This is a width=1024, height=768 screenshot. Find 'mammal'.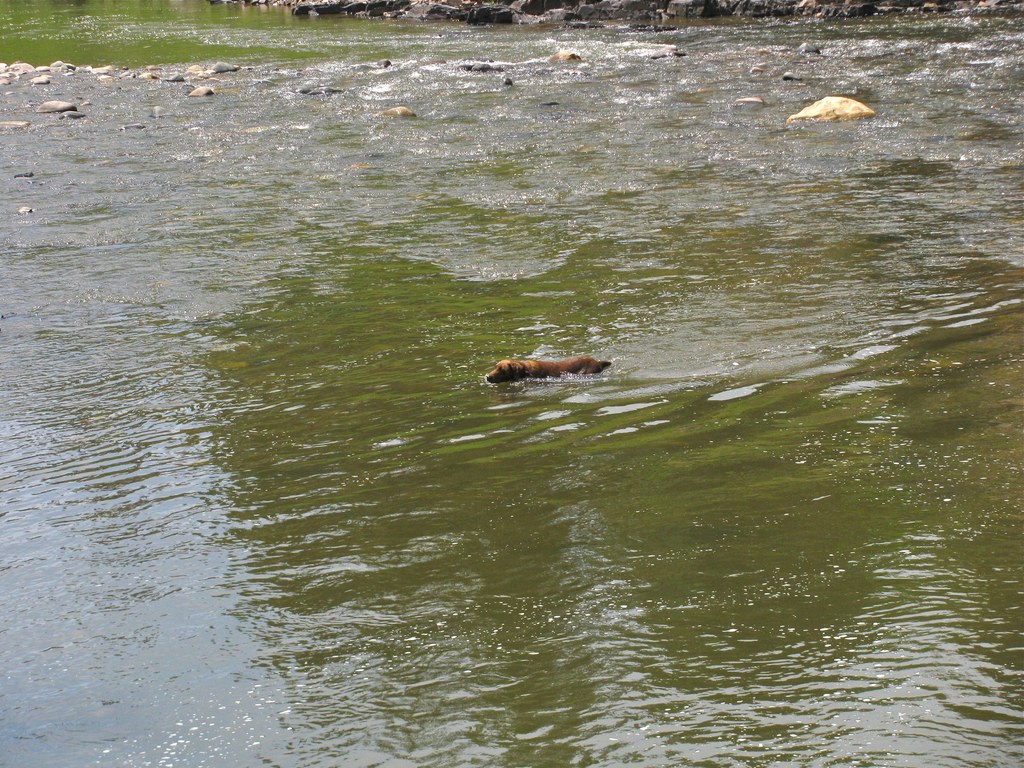
Bounding box: <bbox>484, 360, 611, 384</bbox>.
